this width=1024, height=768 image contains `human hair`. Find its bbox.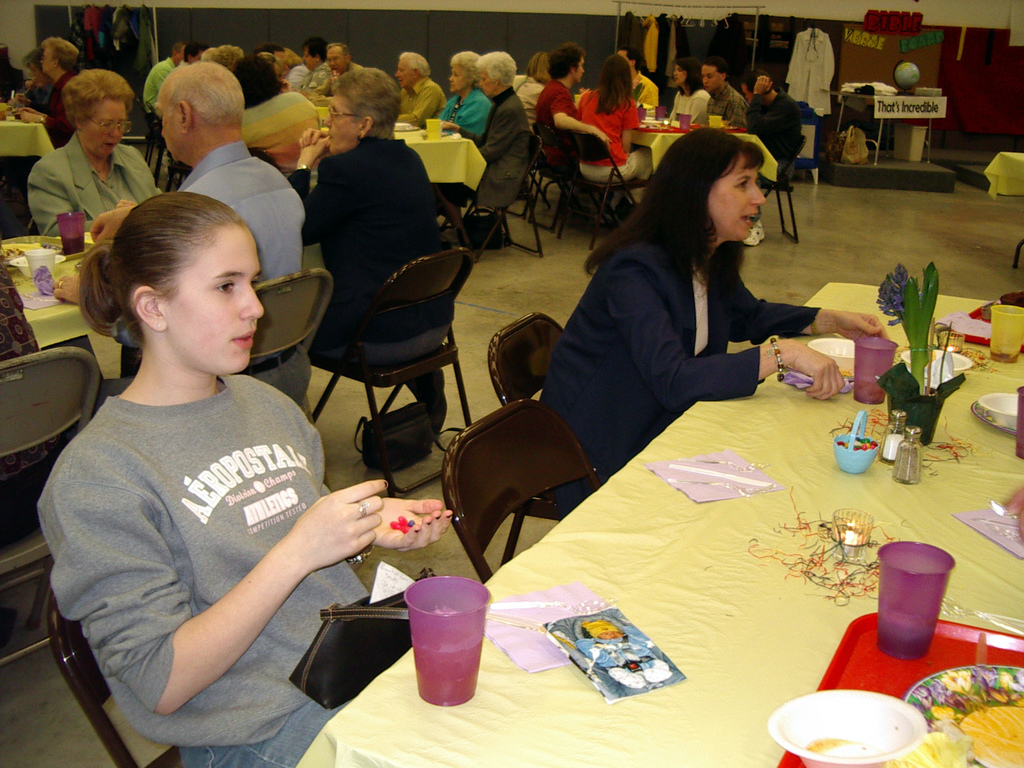
left=582, top=122, right=764, bottom=269.
